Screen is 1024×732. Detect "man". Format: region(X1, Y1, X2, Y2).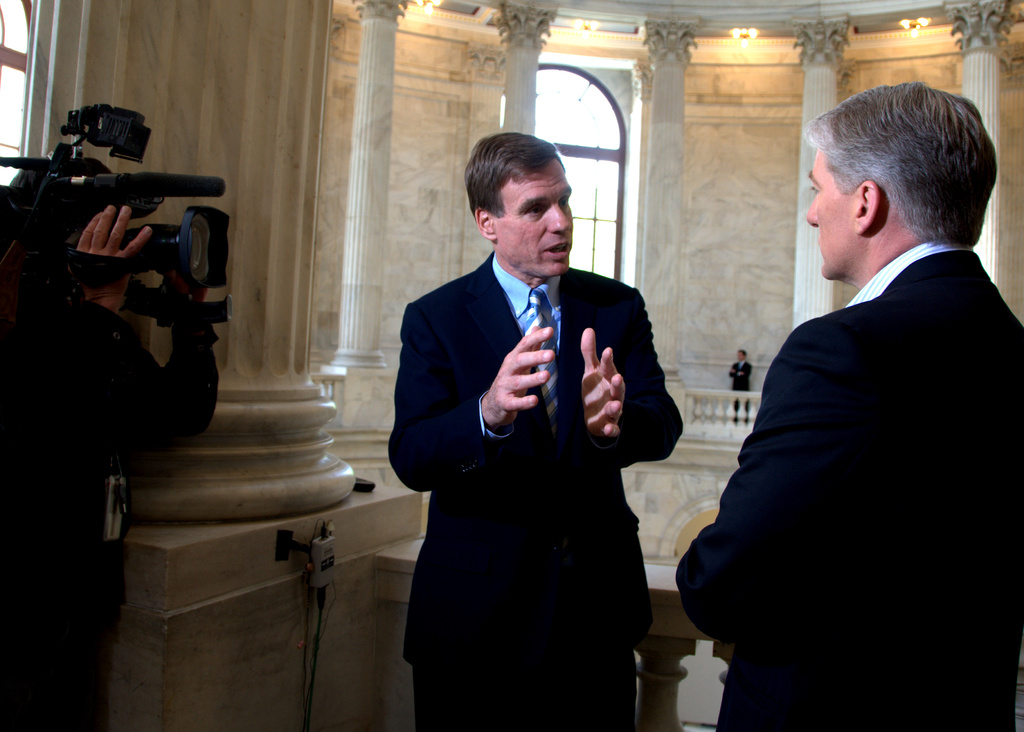
region(387, 132, 682, 731).
